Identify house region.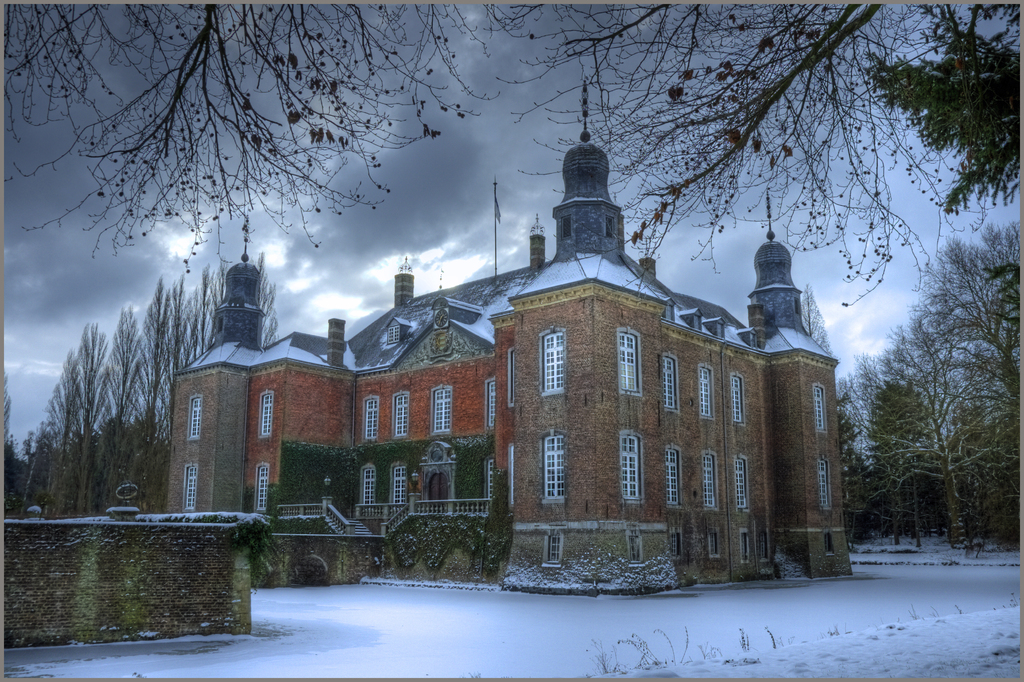
Region: detection(167, 79, 859, 592).
